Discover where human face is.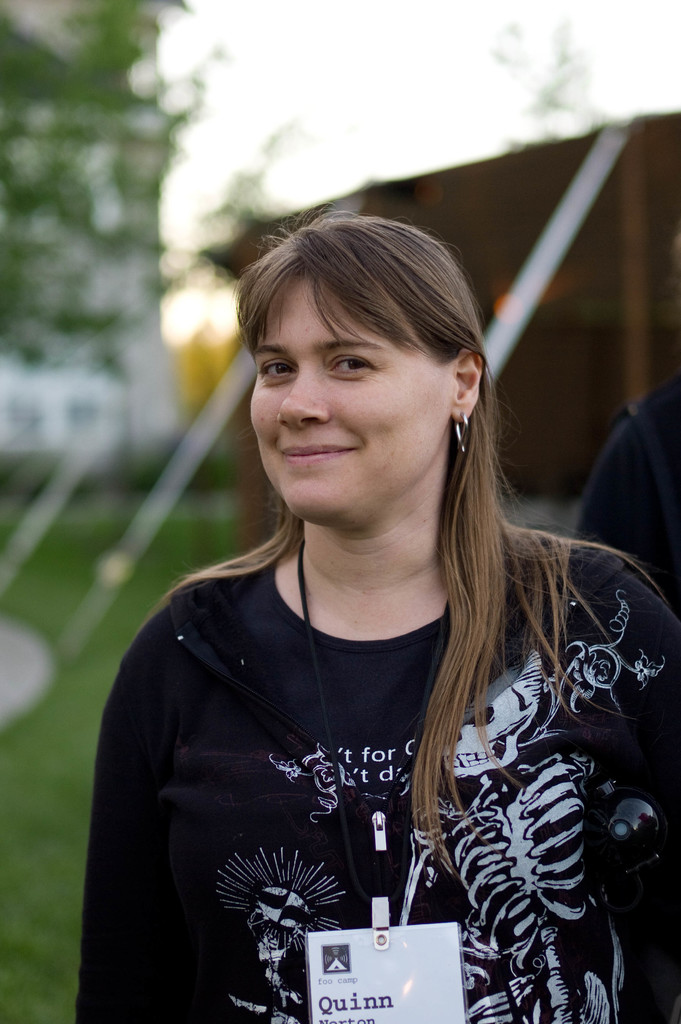
Discovered at {"x1": 247, "y1": 272, "x2": 449, "y2": 529}.
